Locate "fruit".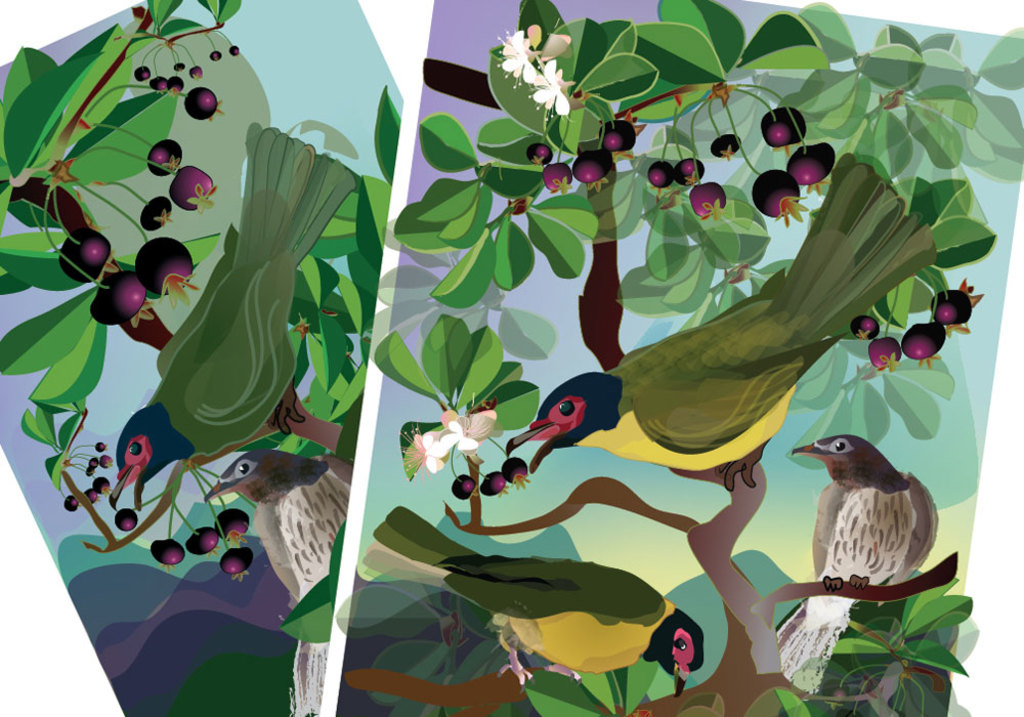
Bounding box: [892,326,941,361].
